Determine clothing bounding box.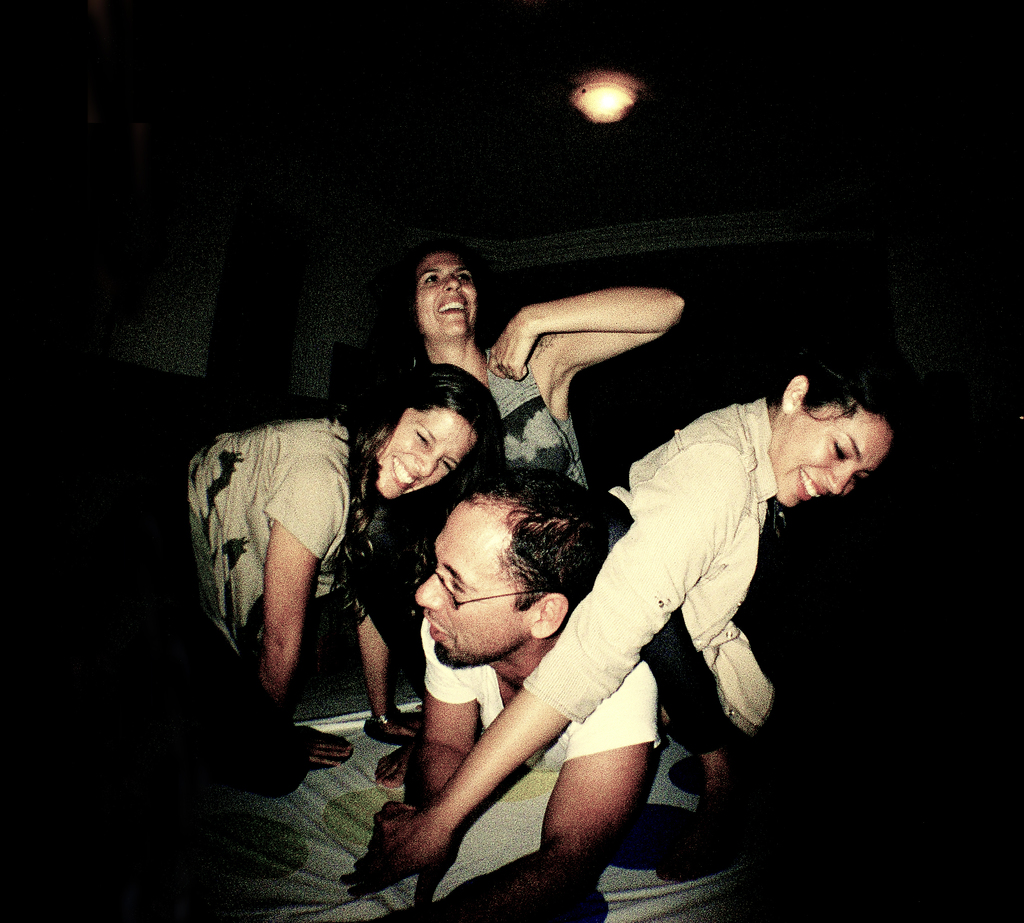
Determined: [x1=418, y1=603, x2=664, y2=800].
